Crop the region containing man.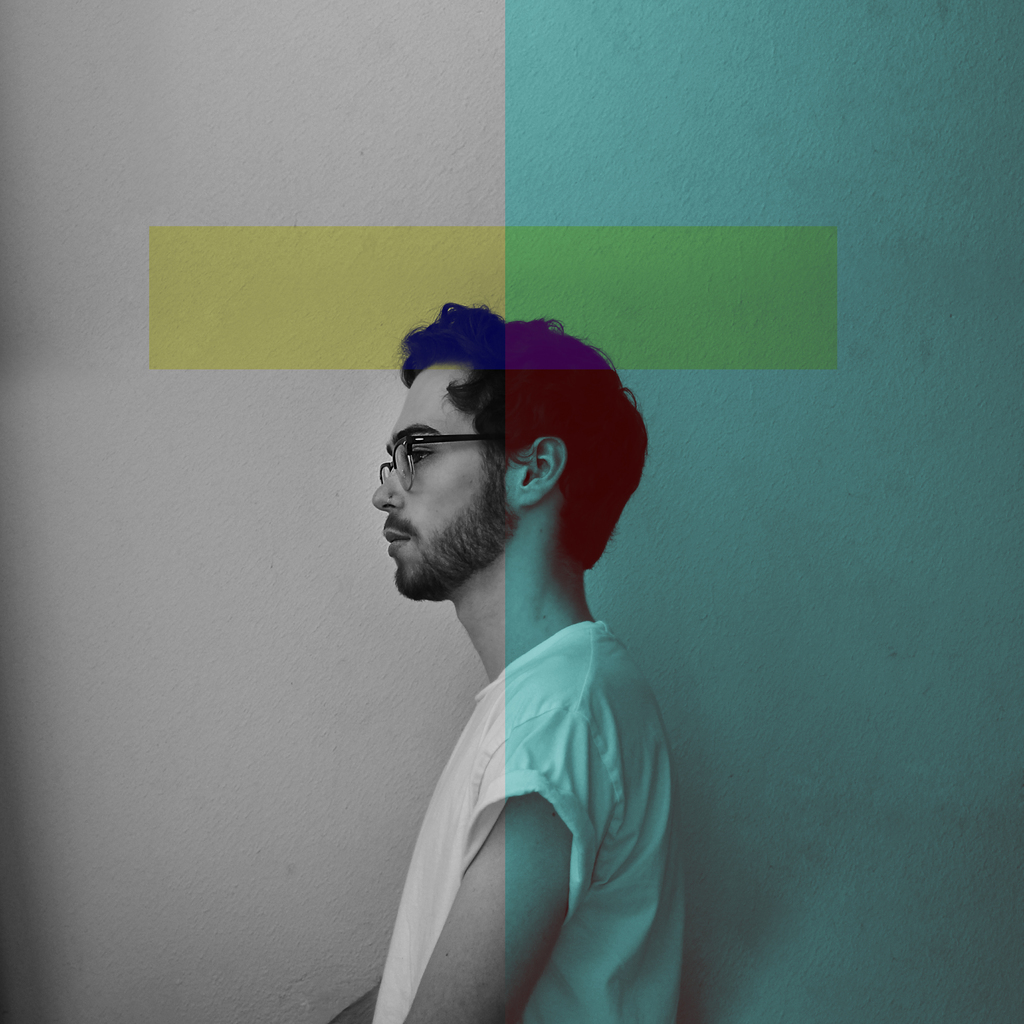
Crop region: locate(326, 296, 686, 1023).
